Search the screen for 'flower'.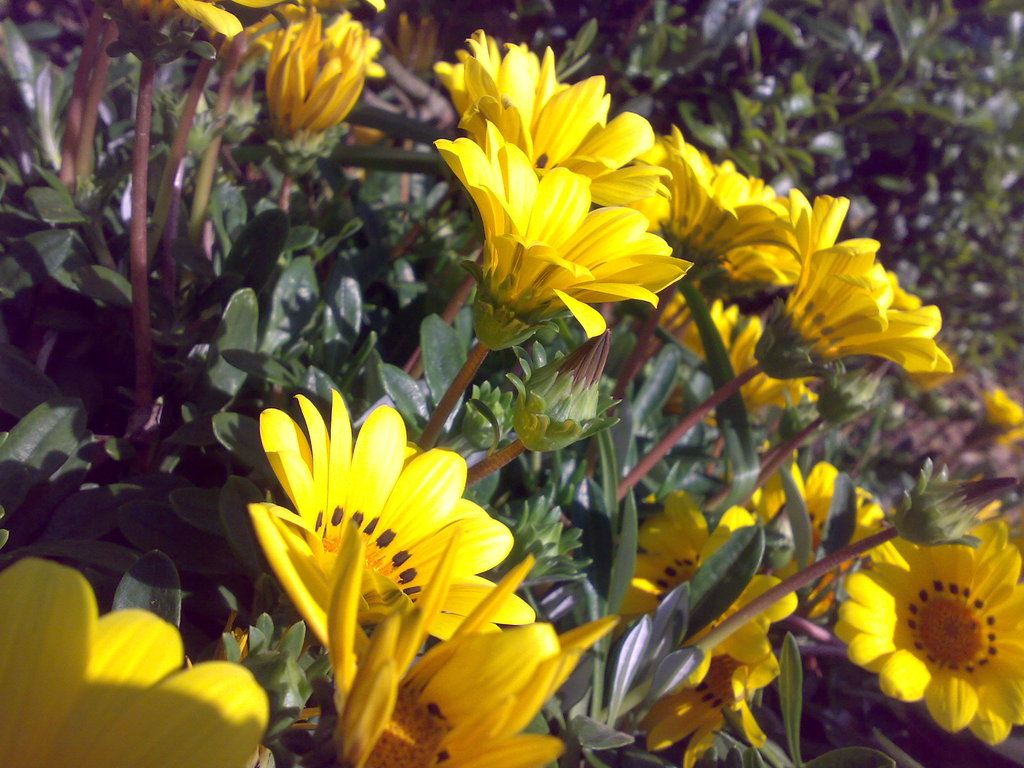
Found at bbox=(115, 0, 290, 38).
